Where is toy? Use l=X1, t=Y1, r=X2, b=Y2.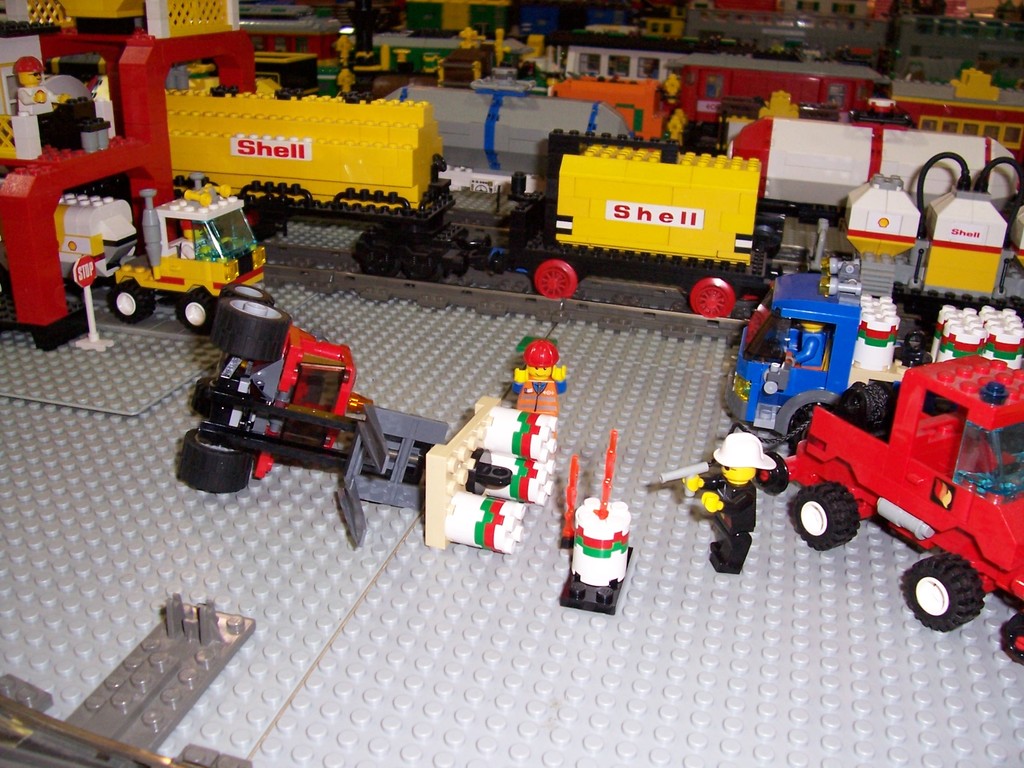
l=652, t=431, r=784, b=572.
